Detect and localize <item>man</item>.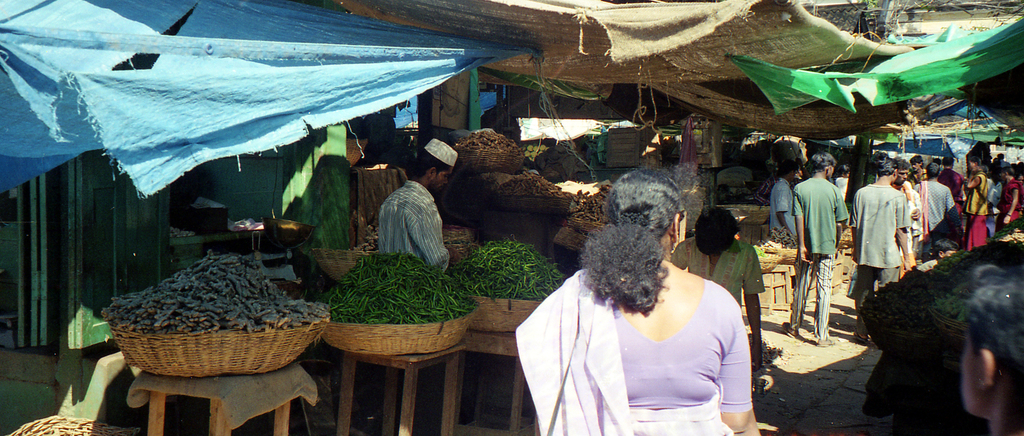
Localized at {"x1": 769, "y1": 153, "x2": 800, "y2": 247}.
